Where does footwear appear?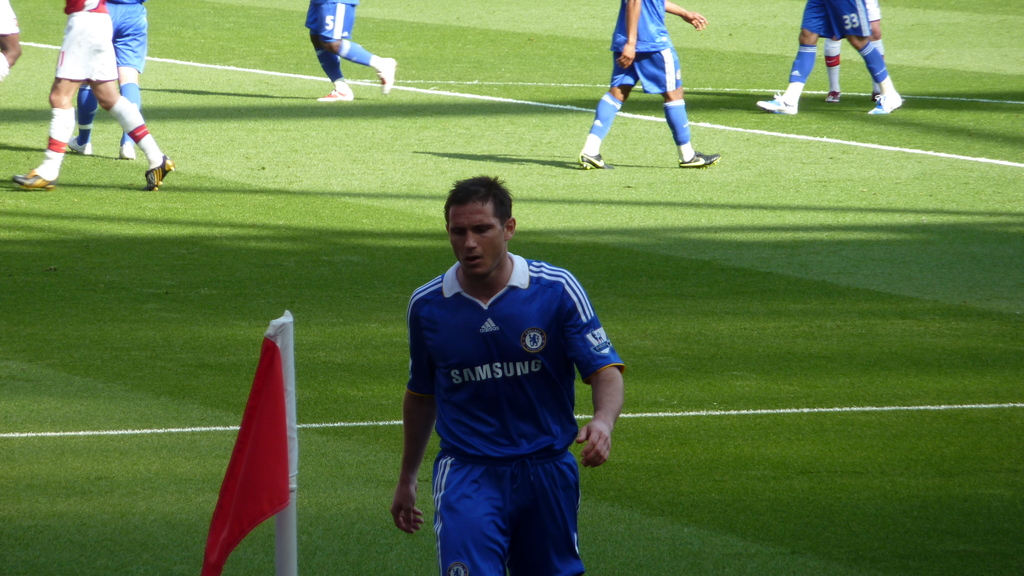
Appears at 750/95/794/115.
